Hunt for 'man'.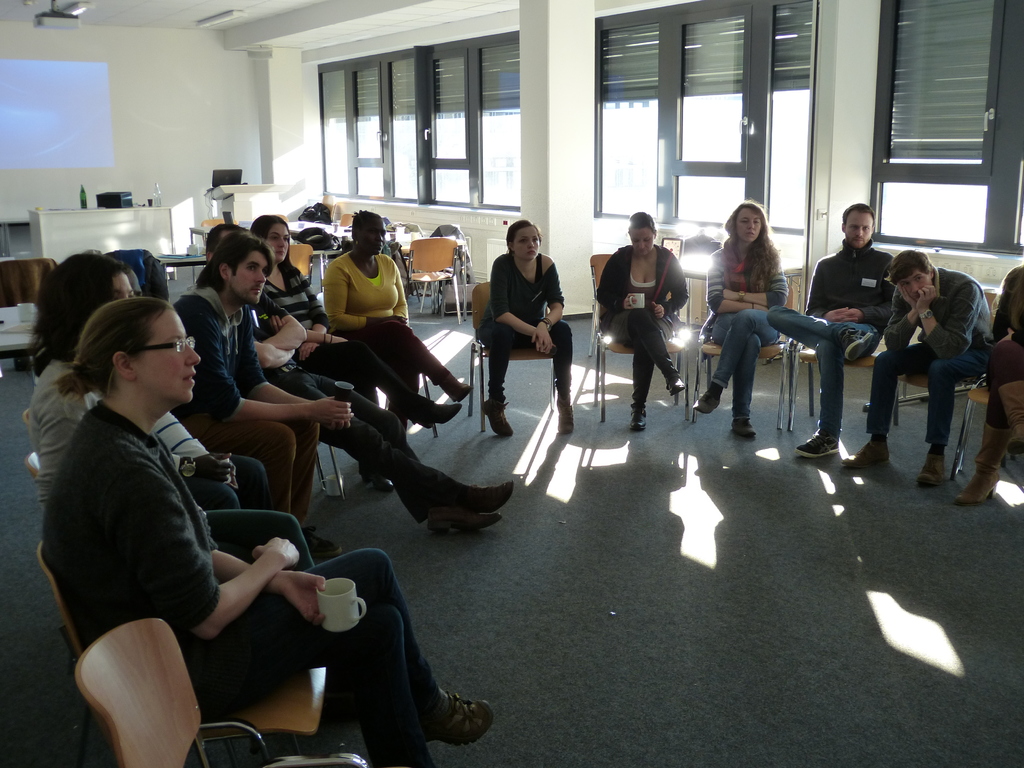
Hunted down at x1=767, y1=201, x2=910, y2=459.
